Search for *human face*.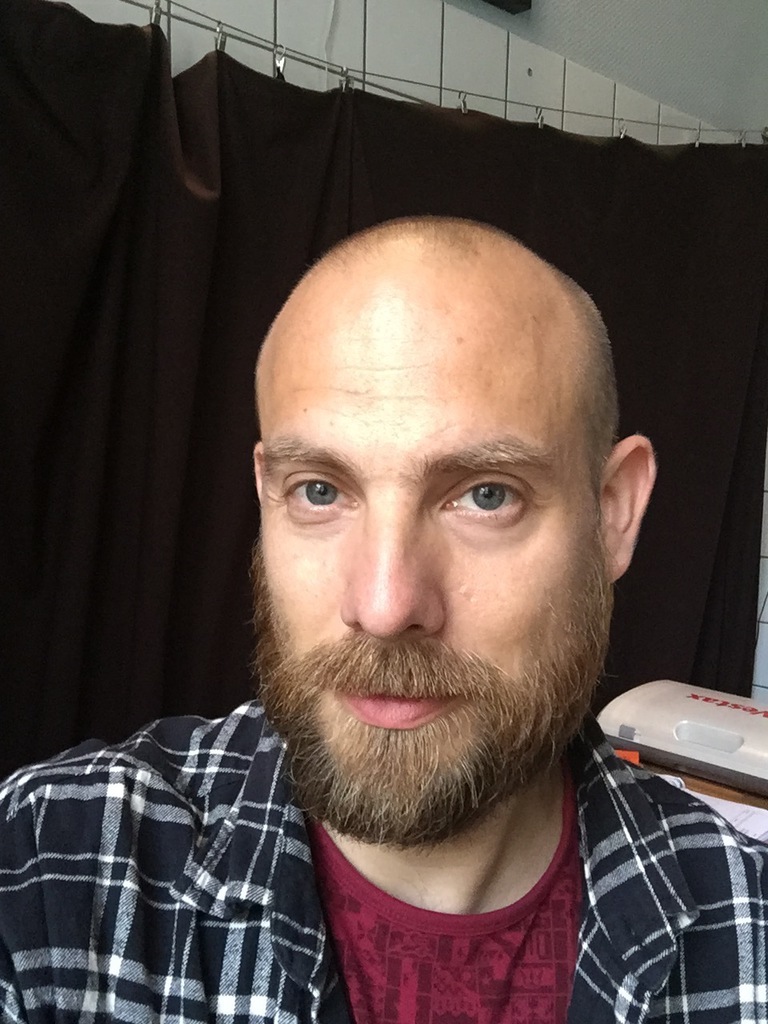
Found at box(253, 295, 607, 788).
